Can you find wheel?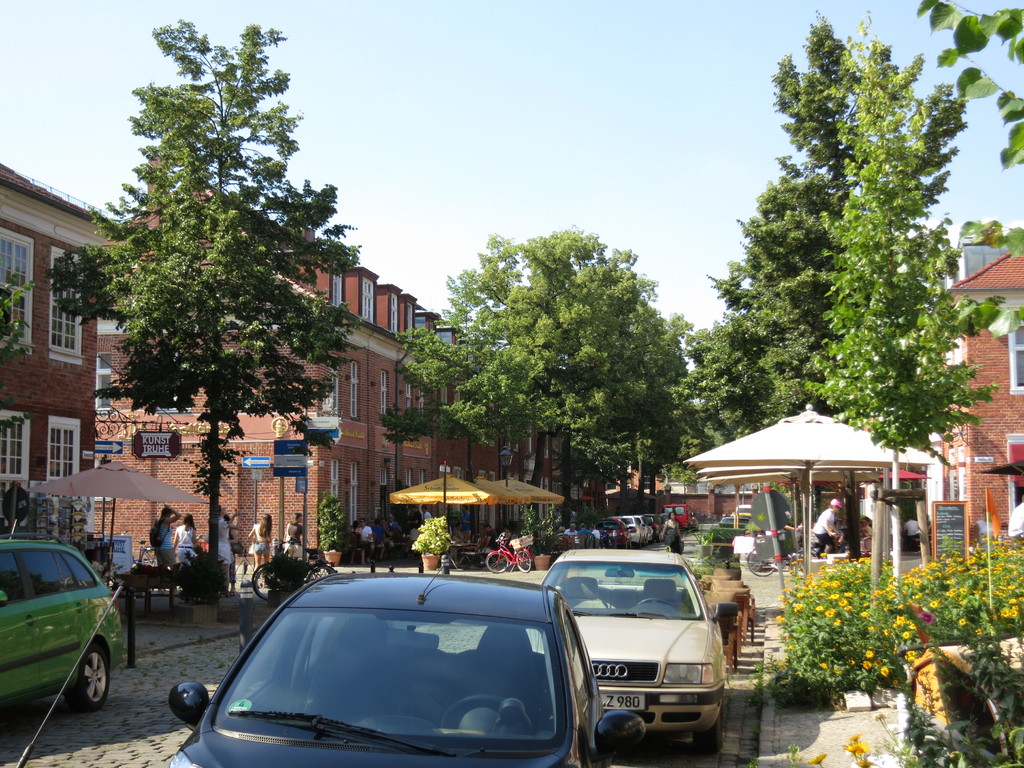
Yes, bounding box: box=[484, 549, 509, 573].
